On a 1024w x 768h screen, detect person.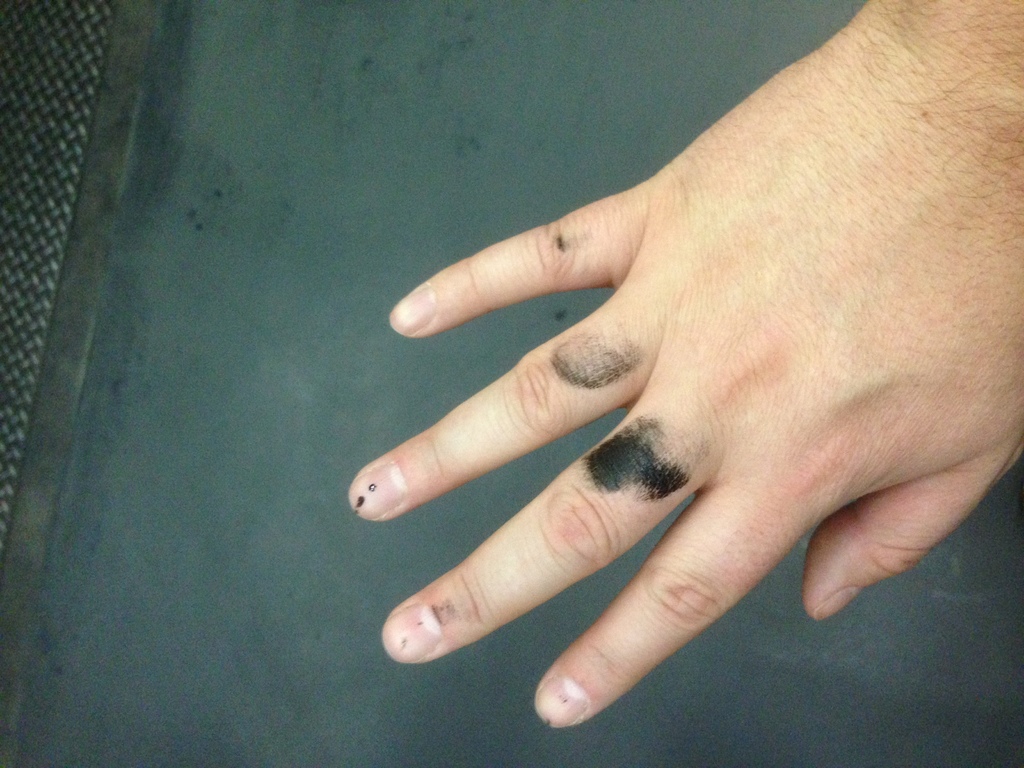
l=348, t=0, r=1023, b=727.
